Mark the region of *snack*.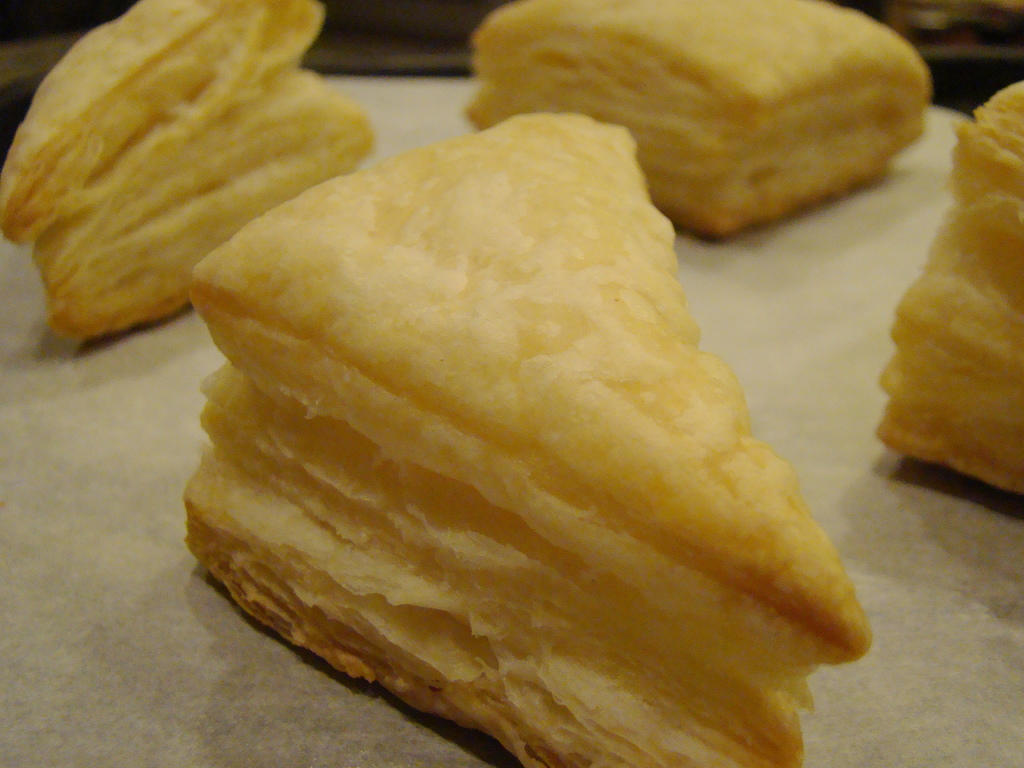
Region: left=0, top=0, right=378, bottom=334.
